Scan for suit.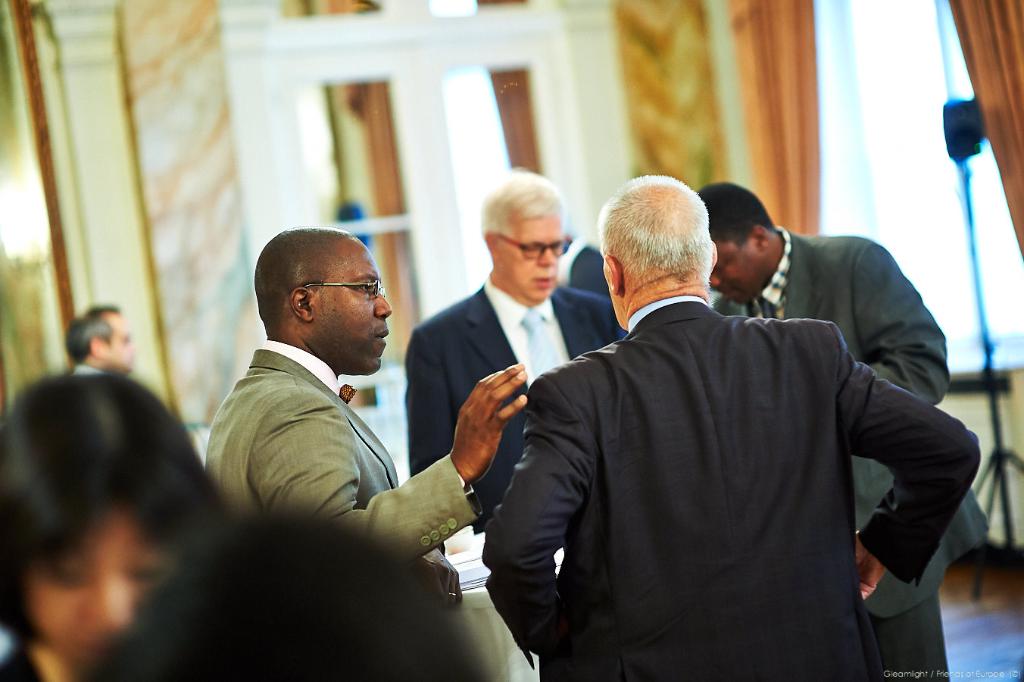
Scan result: (201, 339, 482, 560).
